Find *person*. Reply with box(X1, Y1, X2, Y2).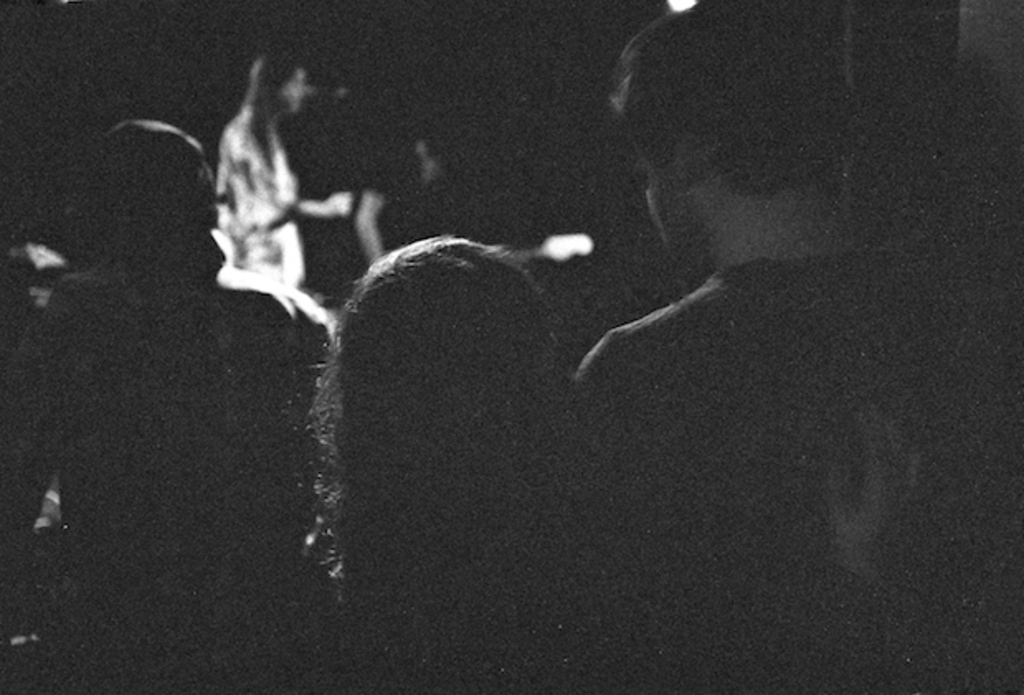
box(0, 119, 332, 693).
